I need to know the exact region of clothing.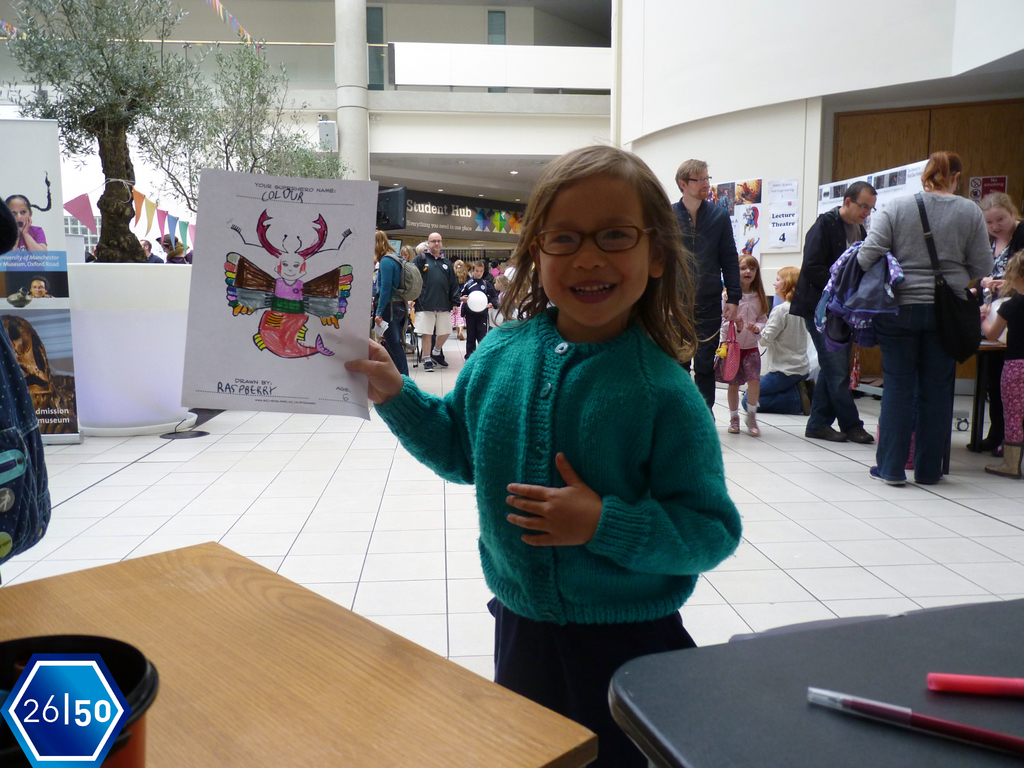
Region: left=374, top=252, right=409, bottom=375.
